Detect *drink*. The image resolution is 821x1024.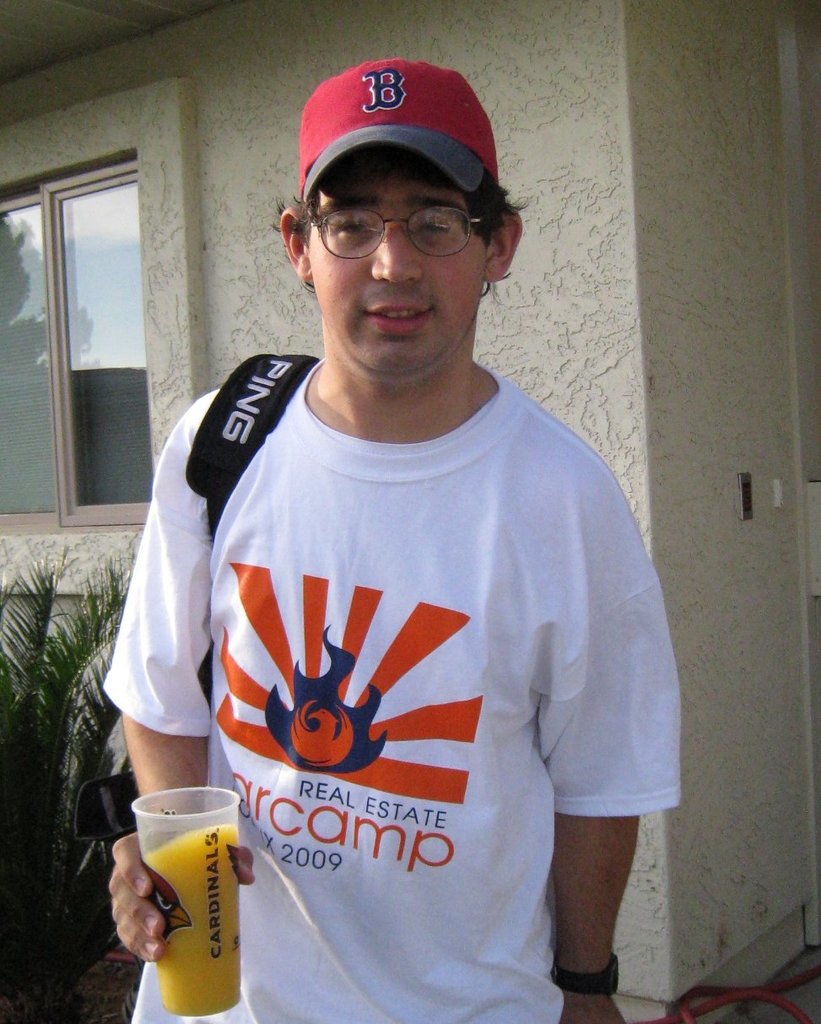
select_region(131, 824, 255, 1020).
